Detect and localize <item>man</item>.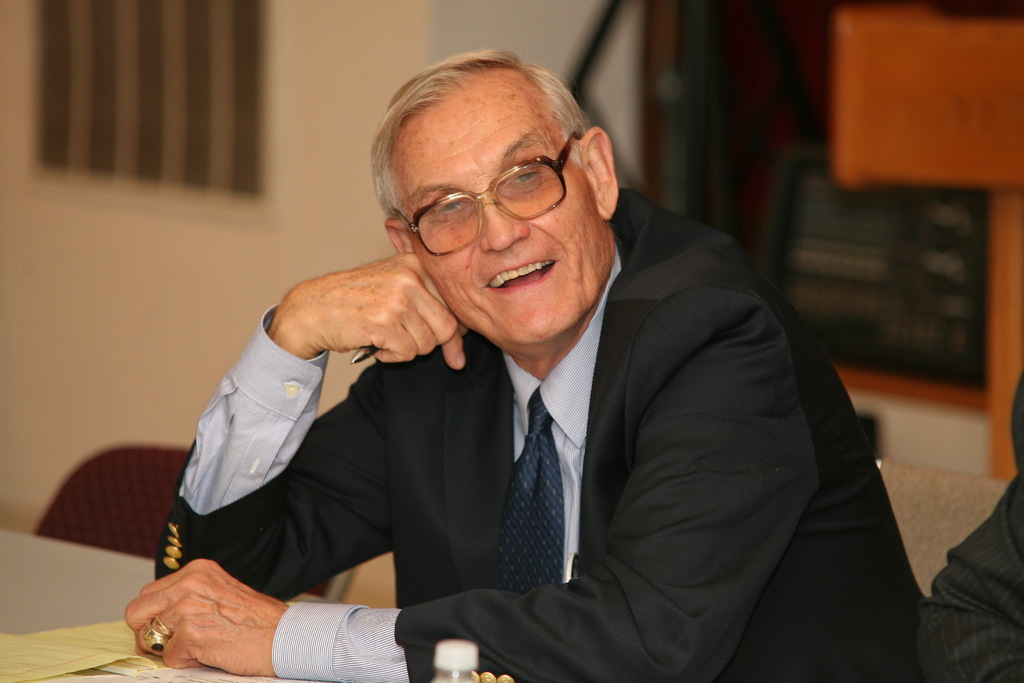
Localized at x1=134, y1=52, x2=926, y2=680.
